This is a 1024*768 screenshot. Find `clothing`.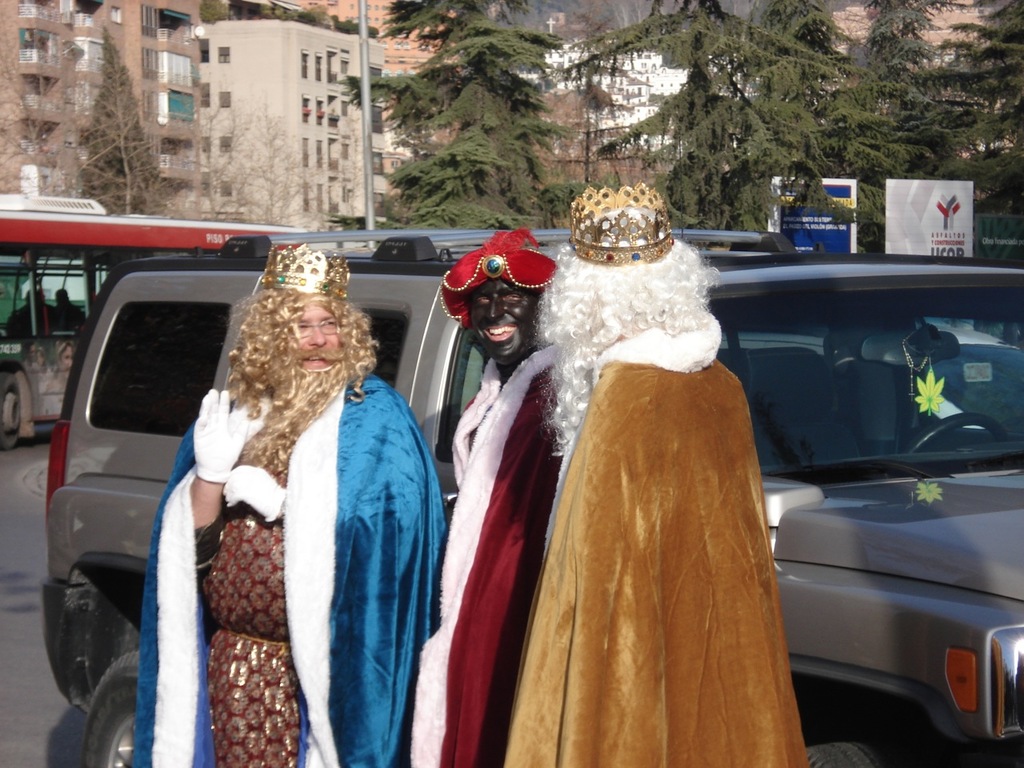
Bounding box: Rect(462, 226, 809, 758).
